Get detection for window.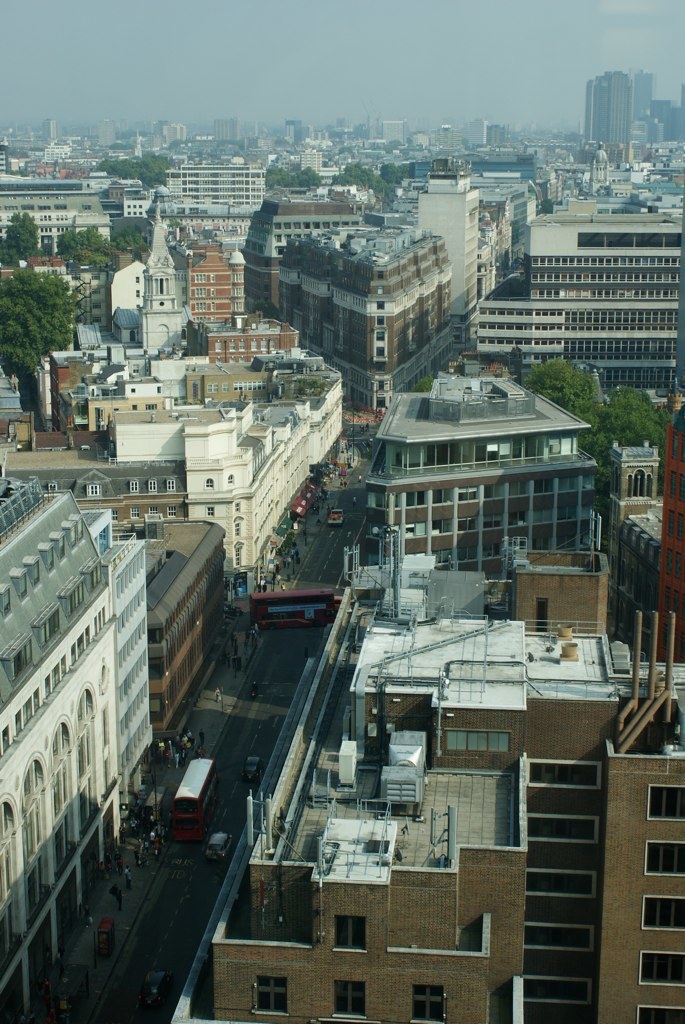
Detection: rect(414, 987, 443, 1022).
